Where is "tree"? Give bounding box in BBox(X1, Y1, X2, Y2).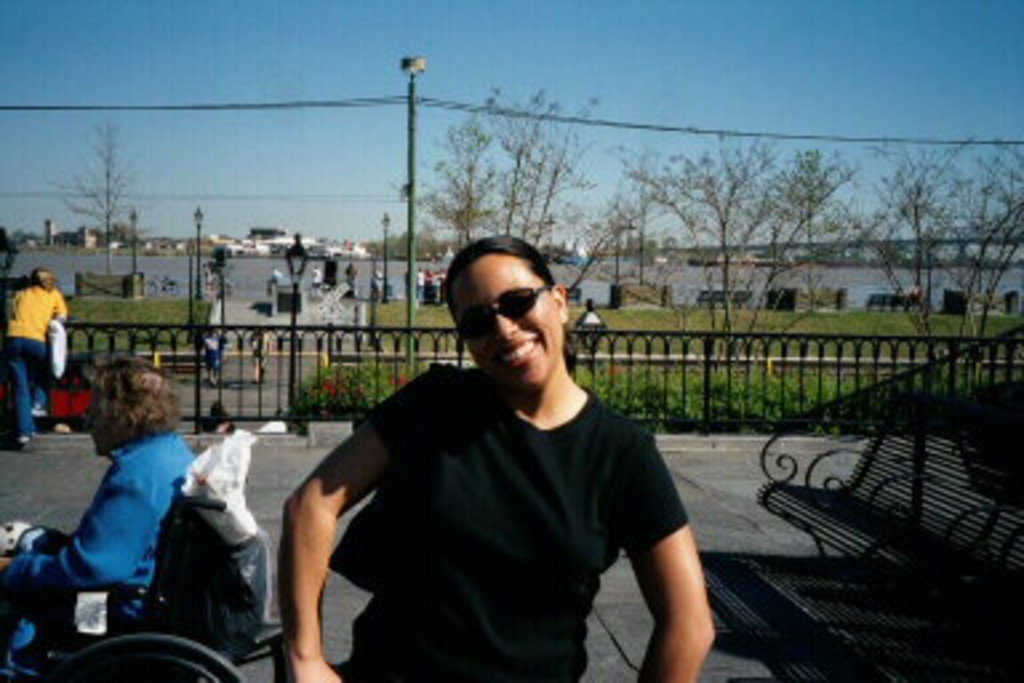
BBox(851, 120, 1003, 315).
